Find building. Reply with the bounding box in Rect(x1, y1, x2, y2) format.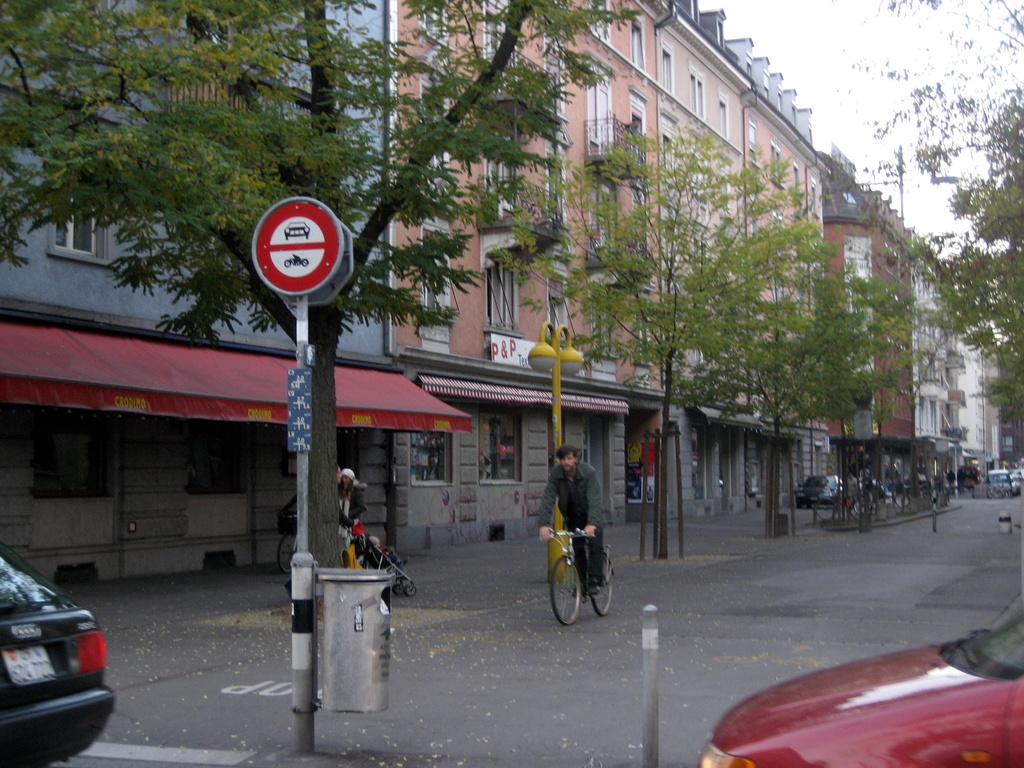
Rect(659, 0, 766, 518).
